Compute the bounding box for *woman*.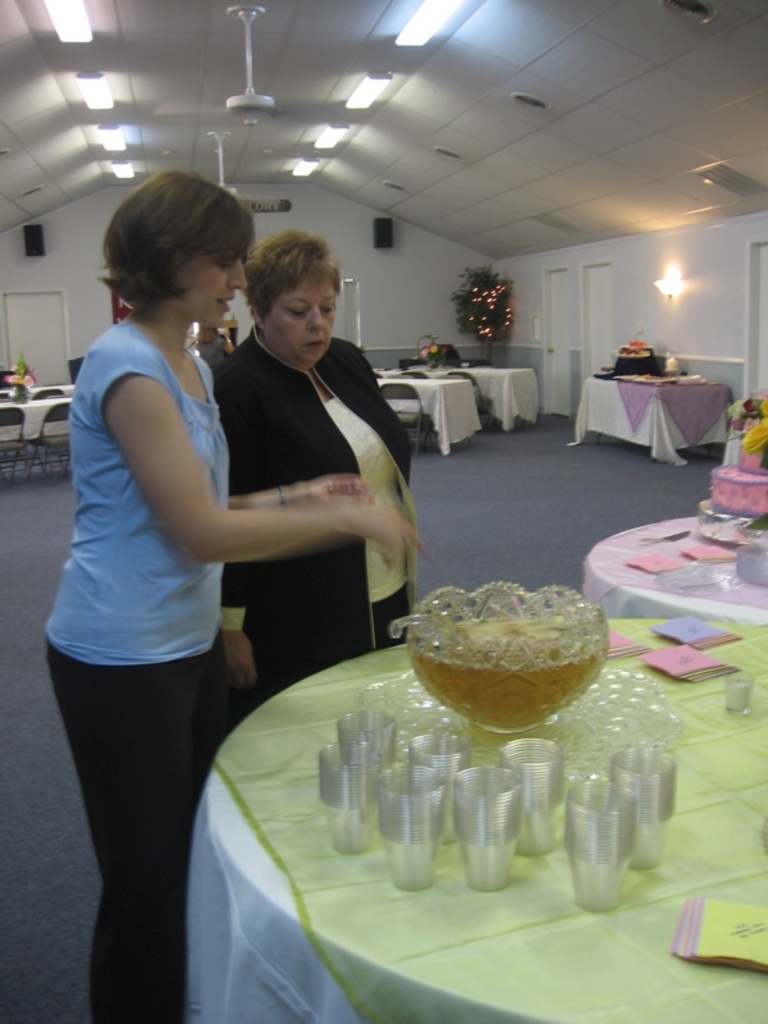
210 228 435 719.
